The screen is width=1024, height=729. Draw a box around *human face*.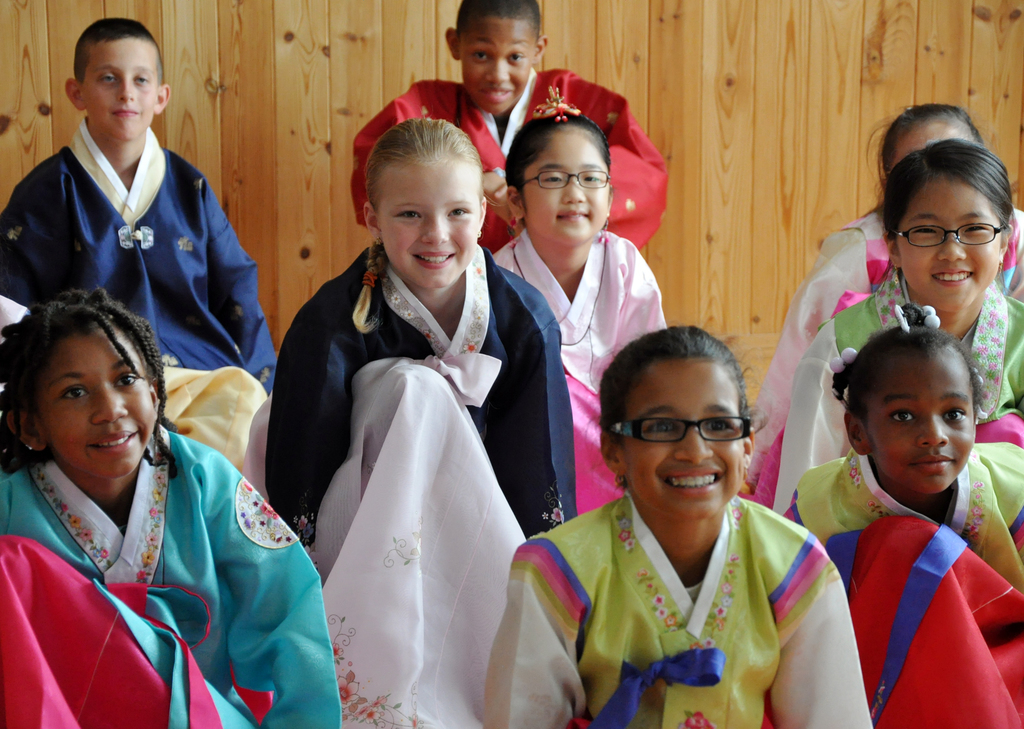
locate(862, 351, 977, 497).
